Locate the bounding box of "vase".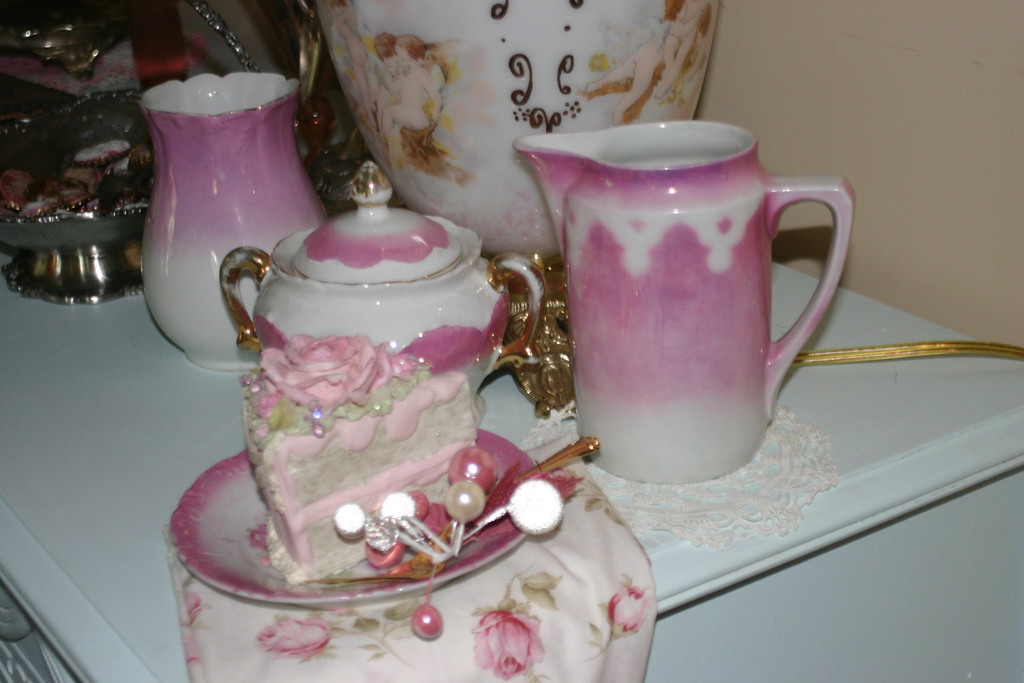
Bounding box: 137, 69, 330, 369.
